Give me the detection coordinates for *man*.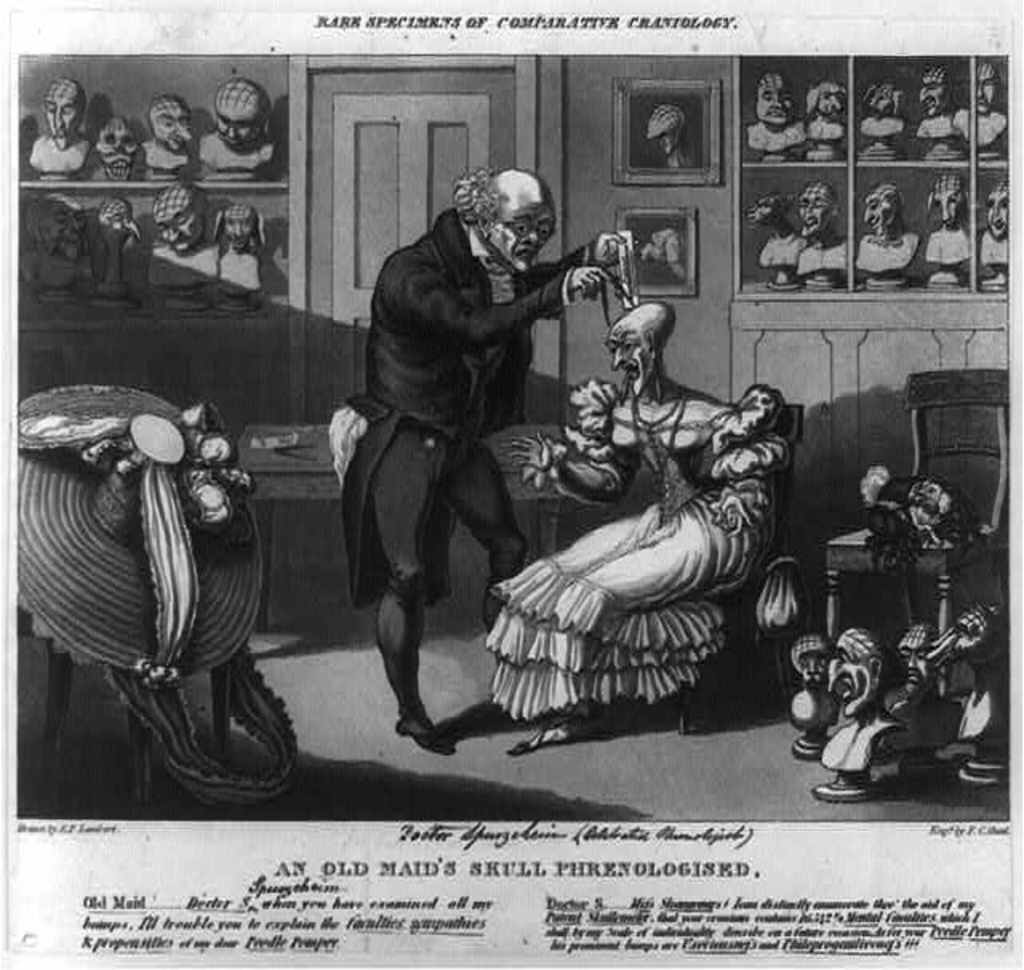
bbox=(195, 72, 272, 176).
